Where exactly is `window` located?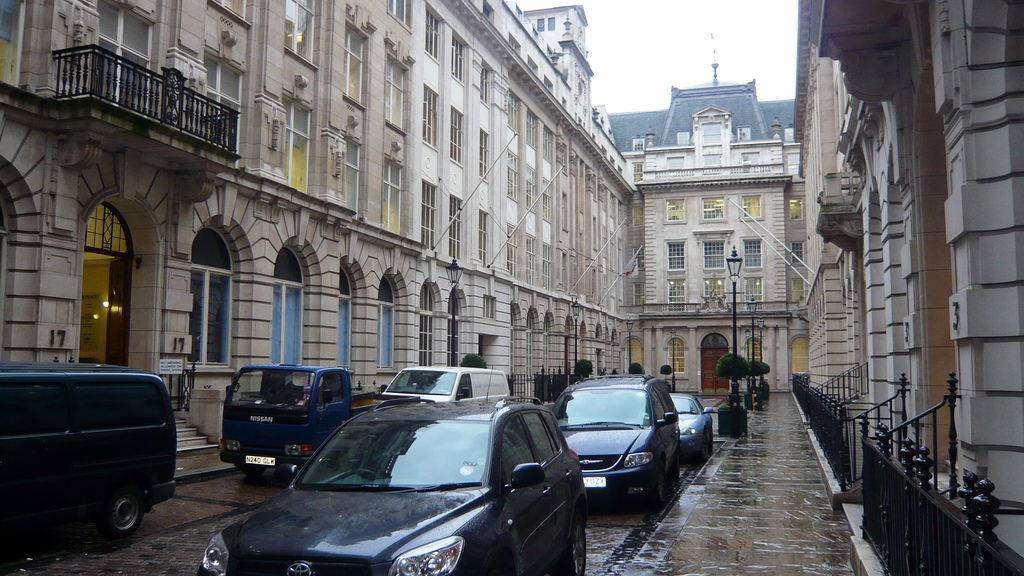
Its bounding box is (left=548, top=17, right=555, bottom=30).
